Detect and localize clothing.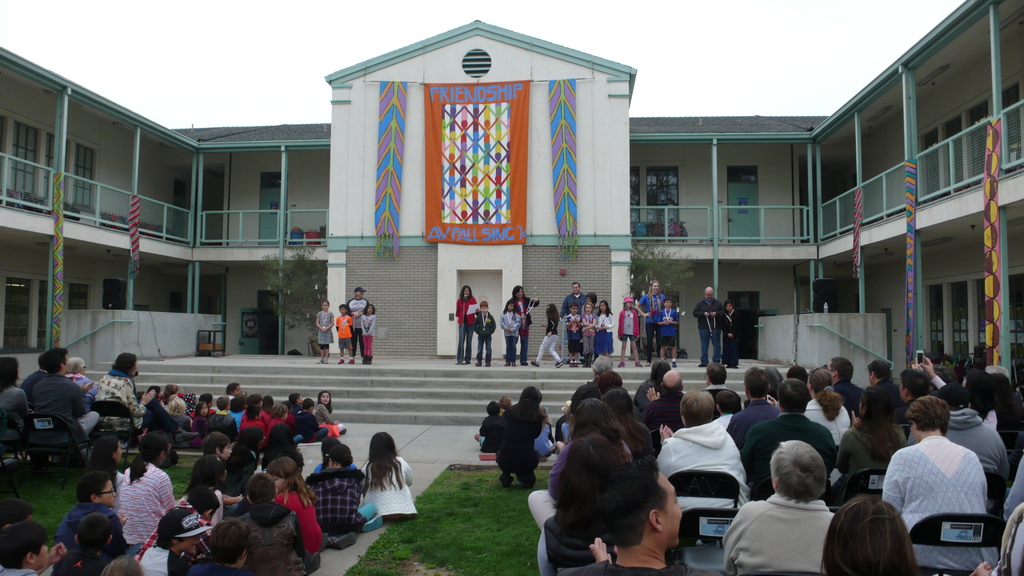
Localized at [345, 296, 370, 355].
